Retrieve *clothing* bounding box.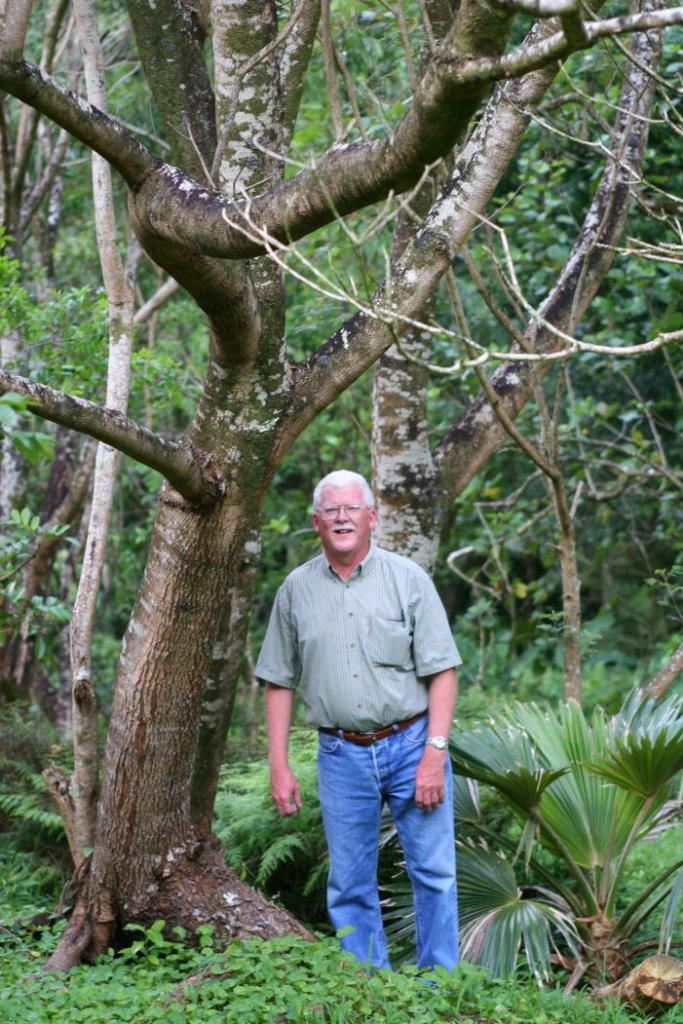
Bounding box: [x1=257, y1=498, x2=468, y2=930].
